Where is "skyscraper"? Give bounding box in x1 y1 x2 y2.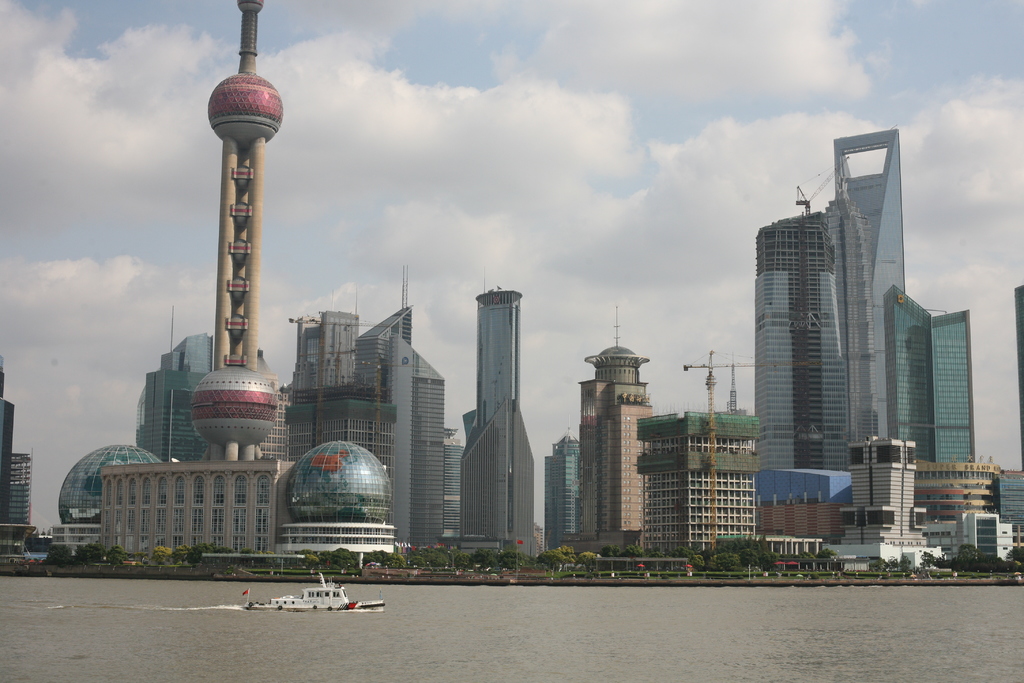
6 445 27 524.
